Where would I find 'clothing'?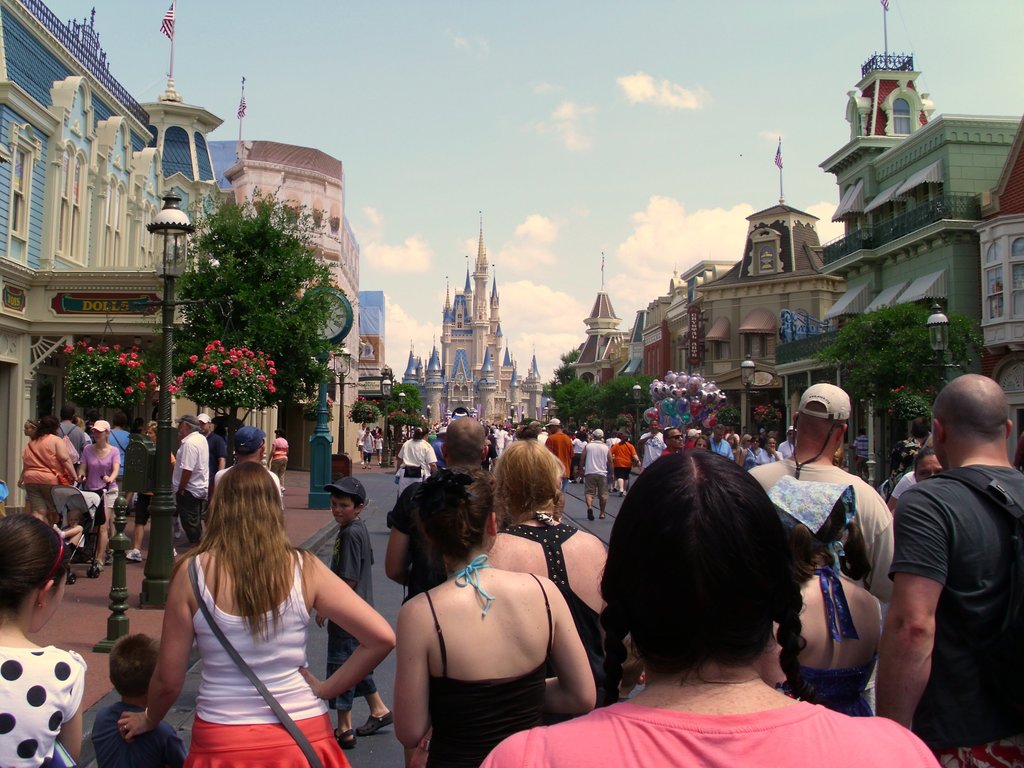
At (932, 732, 1023, 767).
